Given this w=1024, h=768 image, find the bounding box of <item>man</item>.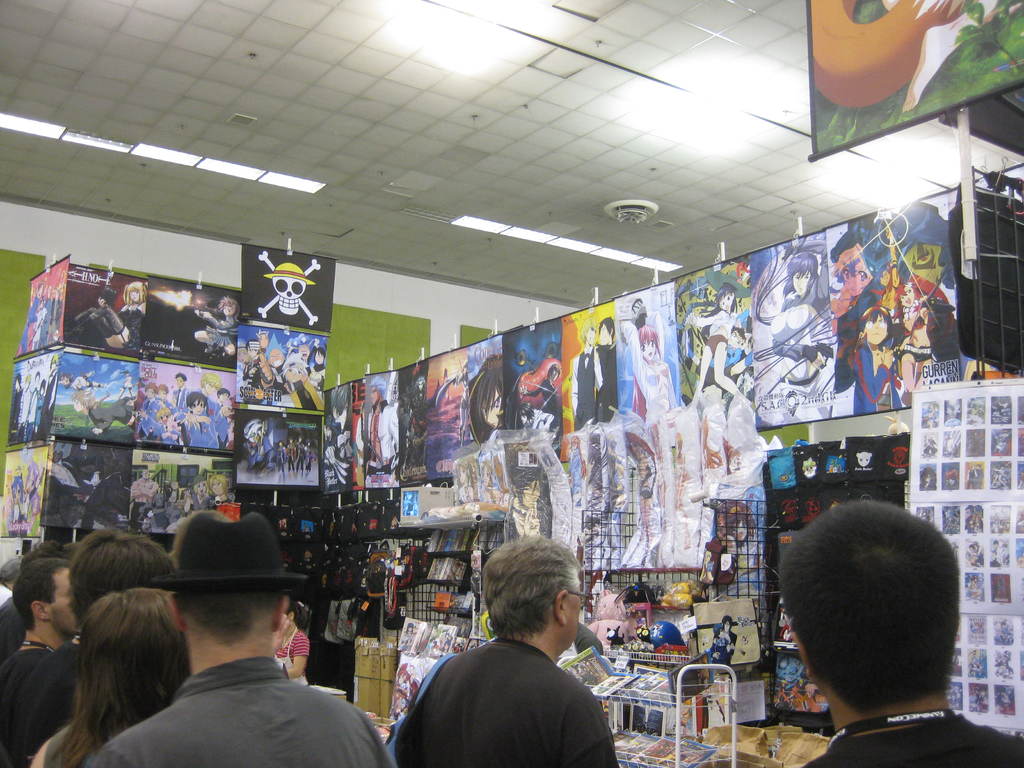
crop(83, 512, 385, 767).
